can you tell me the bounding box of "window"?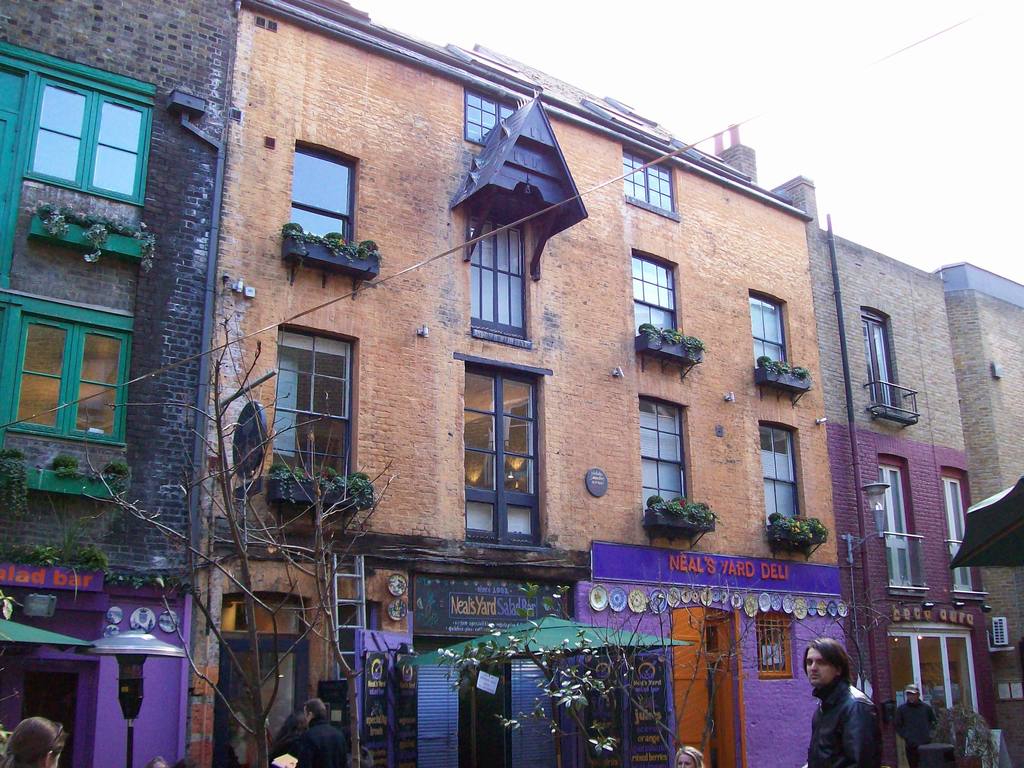
292,143,356,260.
